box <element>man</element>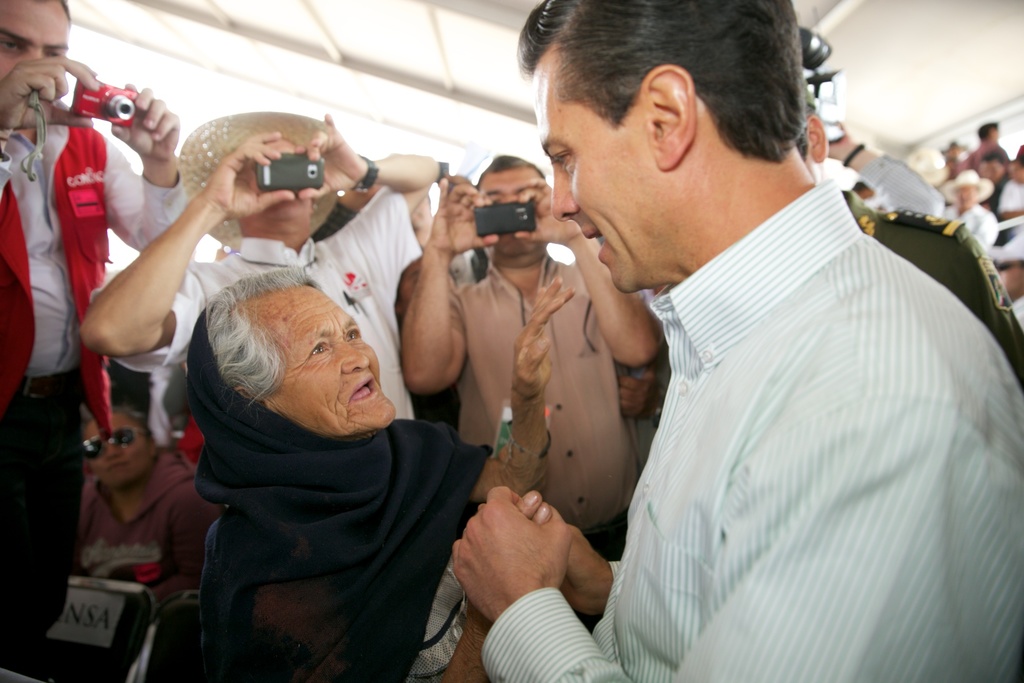
{"x1": 77, "y1": 104, "x2": 447, "y2": 422}
